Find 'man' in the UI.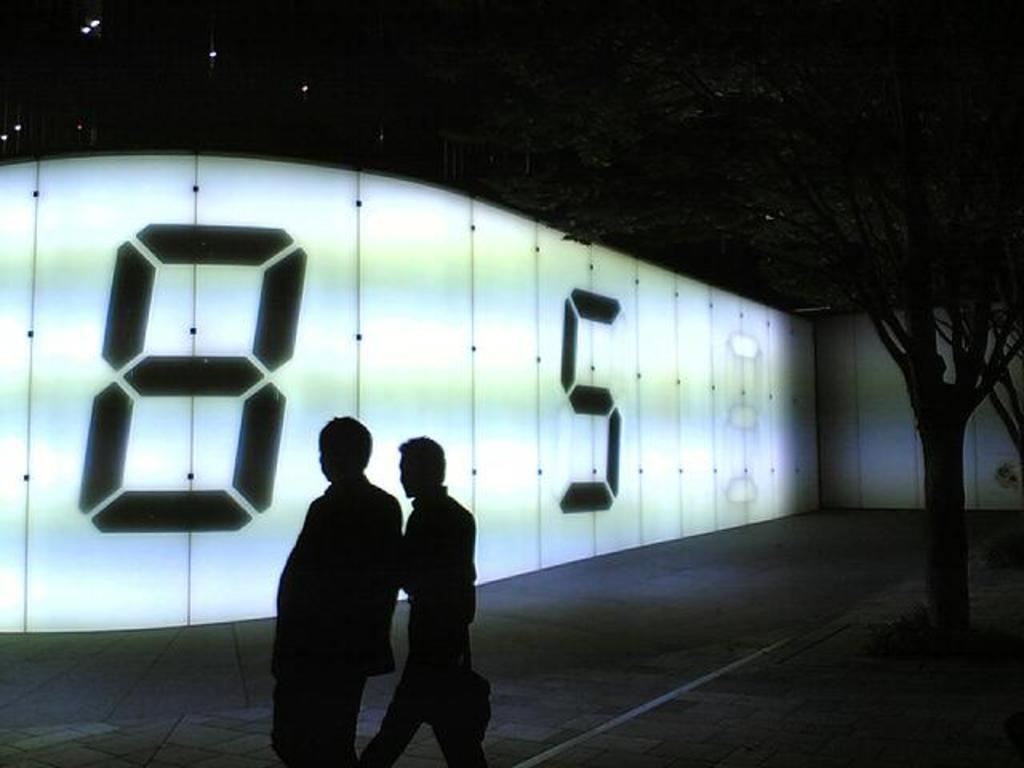
UI element at left=270, top=416, right=410, bottom=766.
